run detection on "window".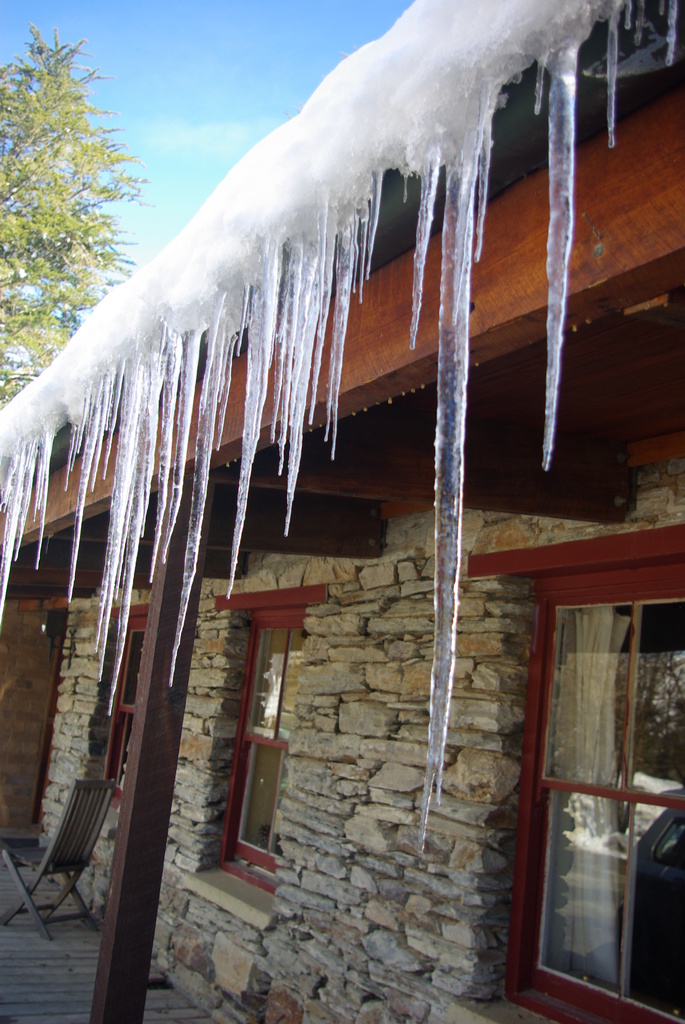
Result: box(171, 583, 326, 934).
